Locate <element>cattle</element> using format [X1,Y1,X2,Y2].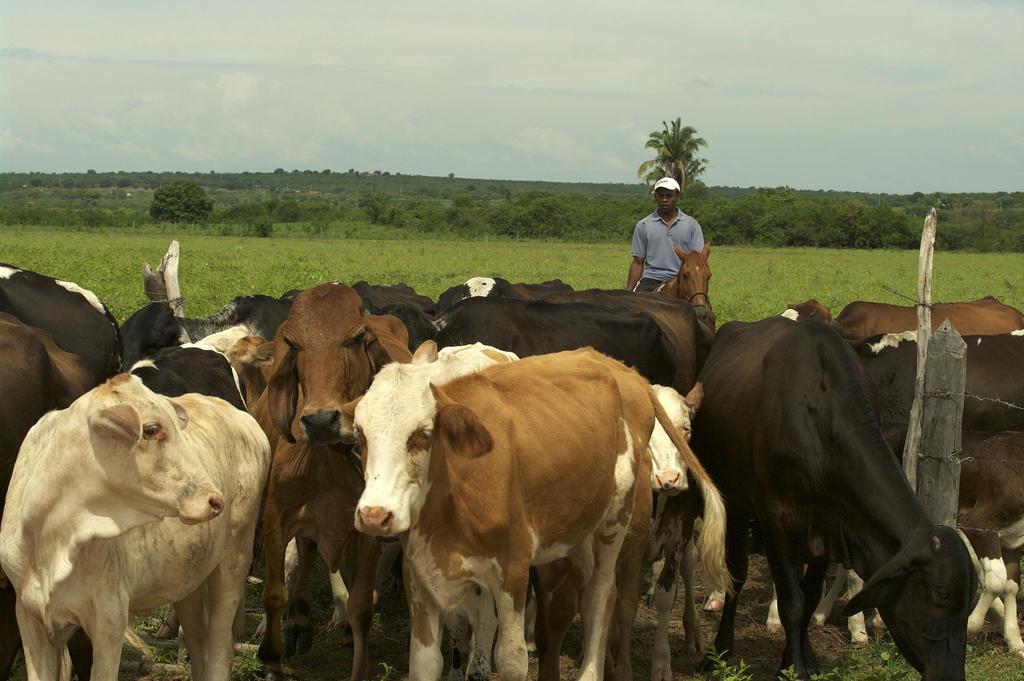
[253,277,420,679].
